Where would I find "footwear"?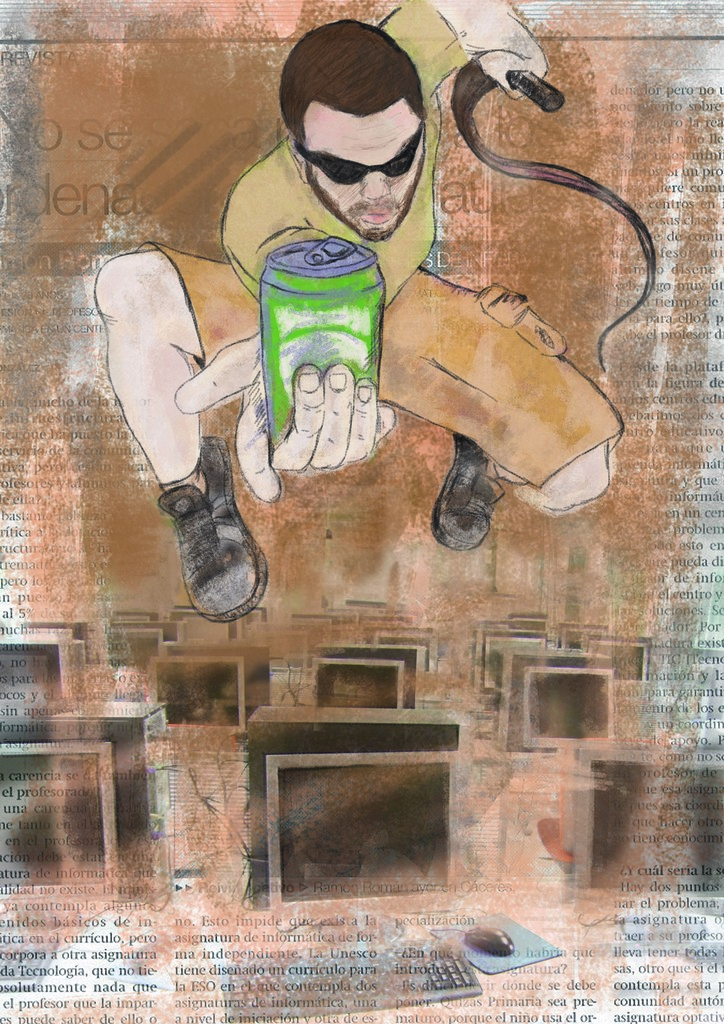
At <box>157,464,253,623</box>.
